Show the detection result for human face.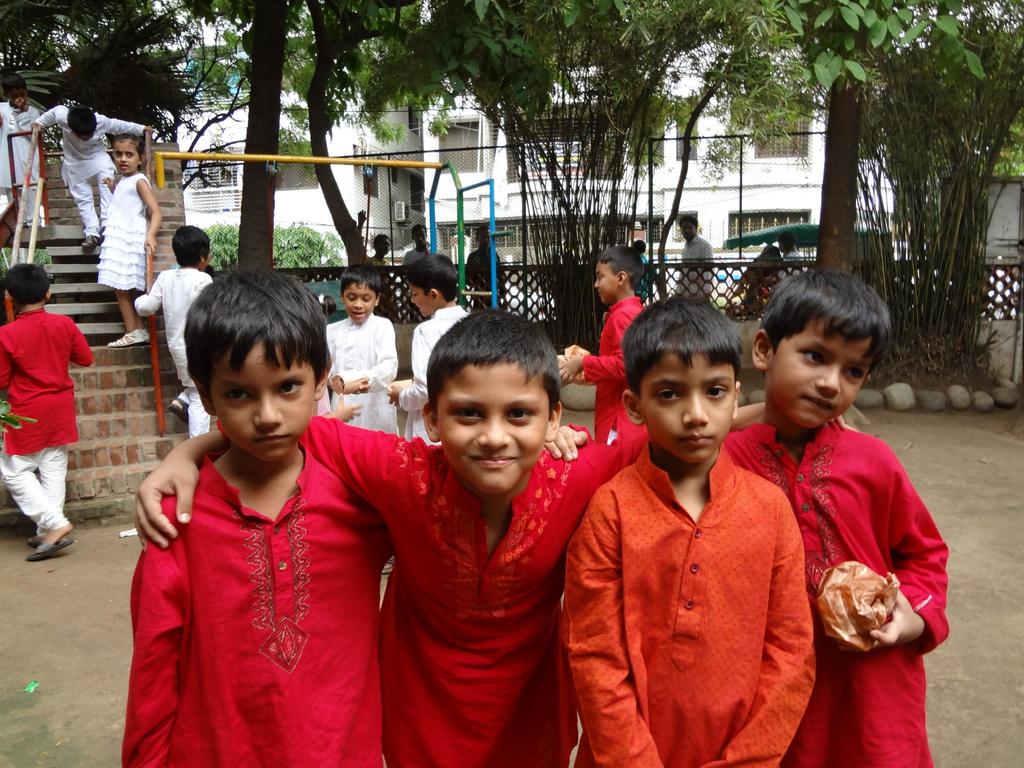
215, 341, 318, 459.
